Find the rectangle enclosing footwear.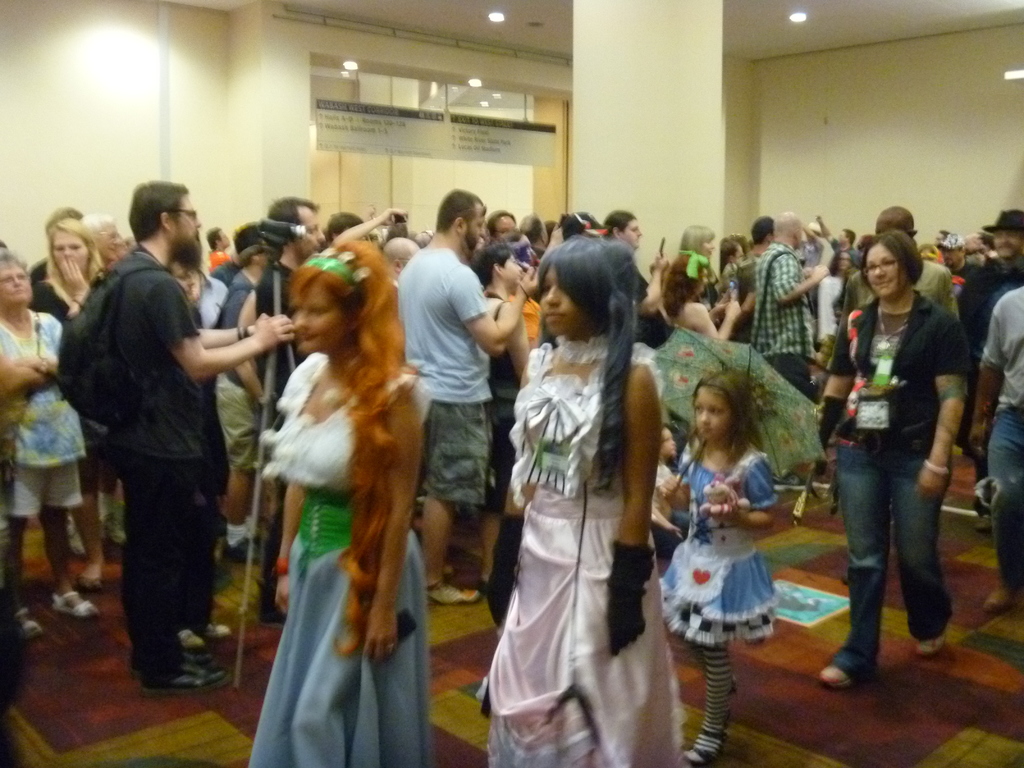
8 602 40 637.
